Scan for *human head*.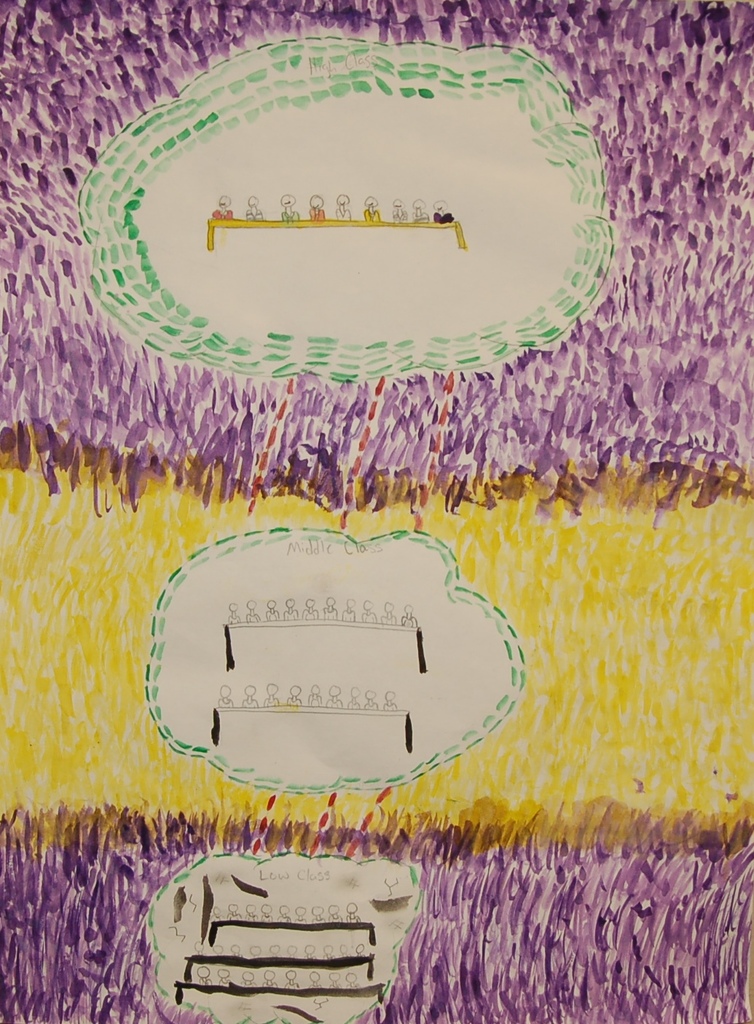
Scan result: Rect(270, 943, 282, 955).
